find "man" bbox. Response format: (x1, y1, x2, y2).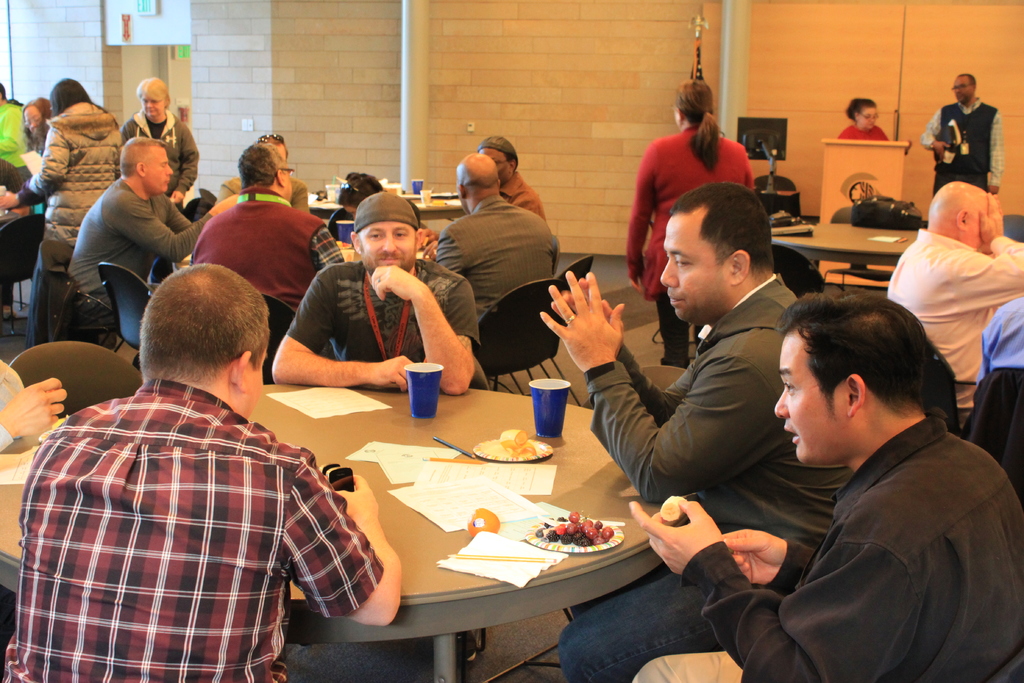
(916, 69, 1006, 202).
